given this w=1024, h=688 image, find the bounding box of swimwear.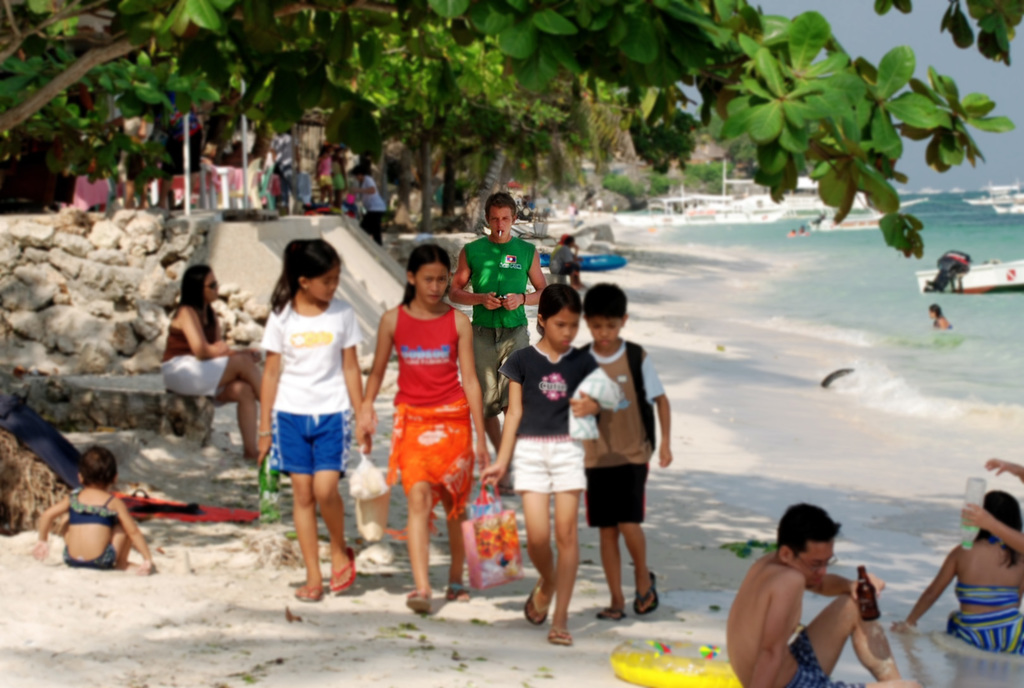
x1=956, y1=580, x2=1023, y2=609.
